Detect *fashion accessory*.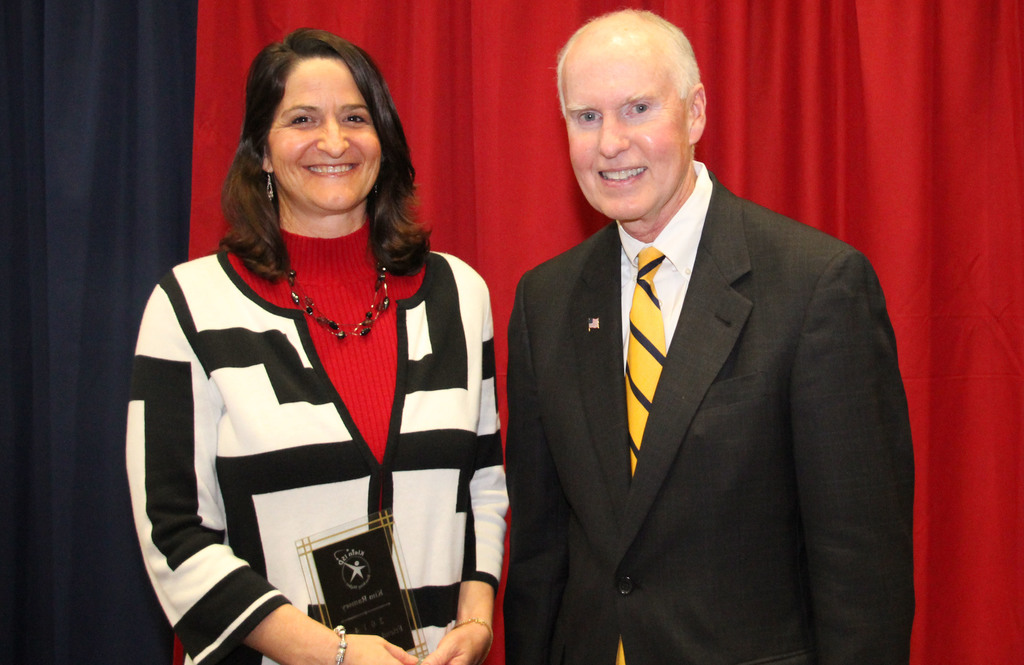
Detected at left=264, top=168, right=276, bottom=202.
